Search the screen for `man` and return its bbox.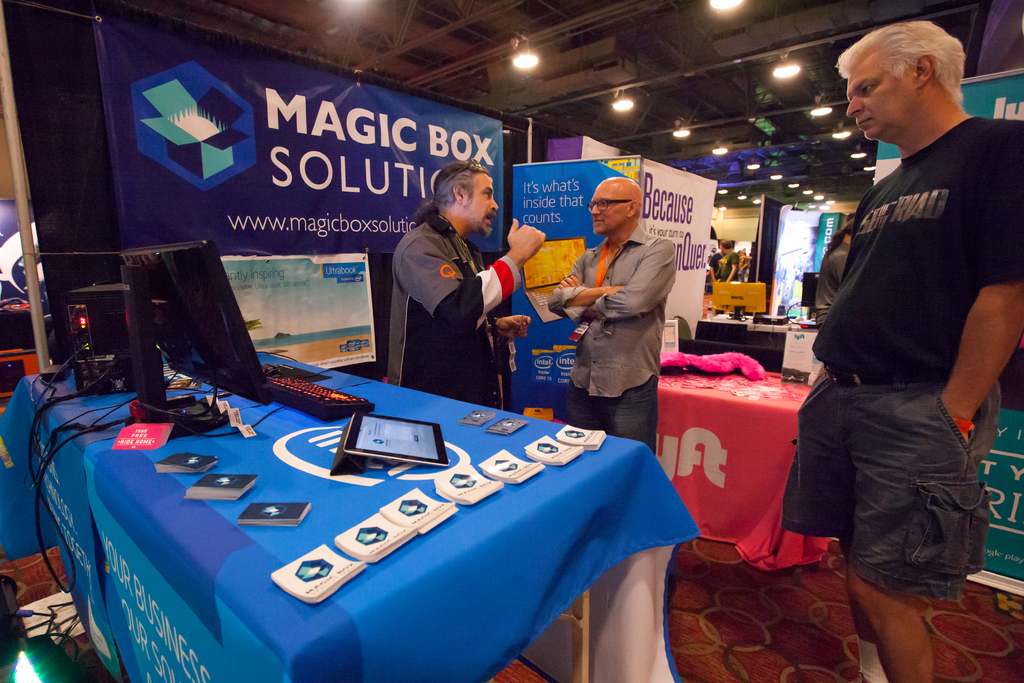
Found: crop(721, 237, 749, 286).
